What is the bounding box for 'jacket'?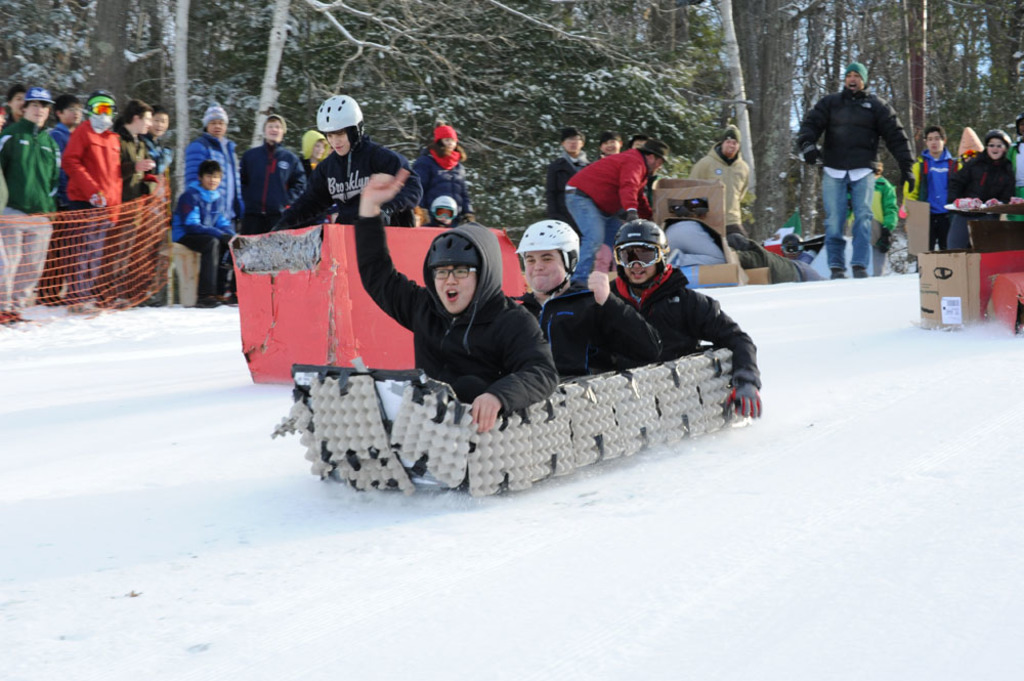
<box>0,120,69,219</box>.
